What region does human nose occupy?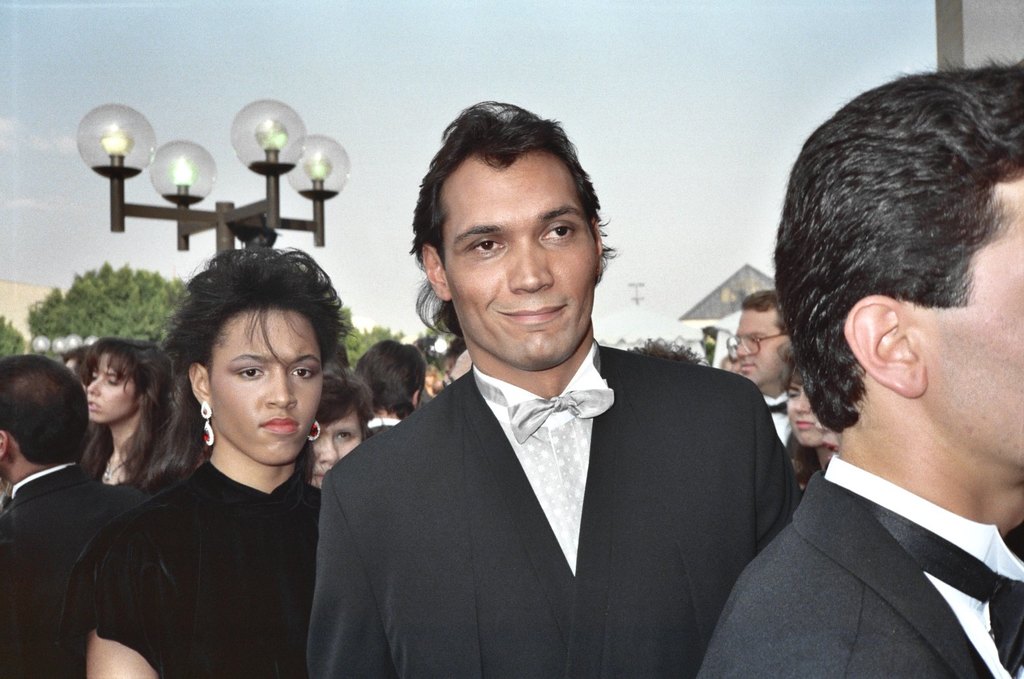
508/240/556/295.
